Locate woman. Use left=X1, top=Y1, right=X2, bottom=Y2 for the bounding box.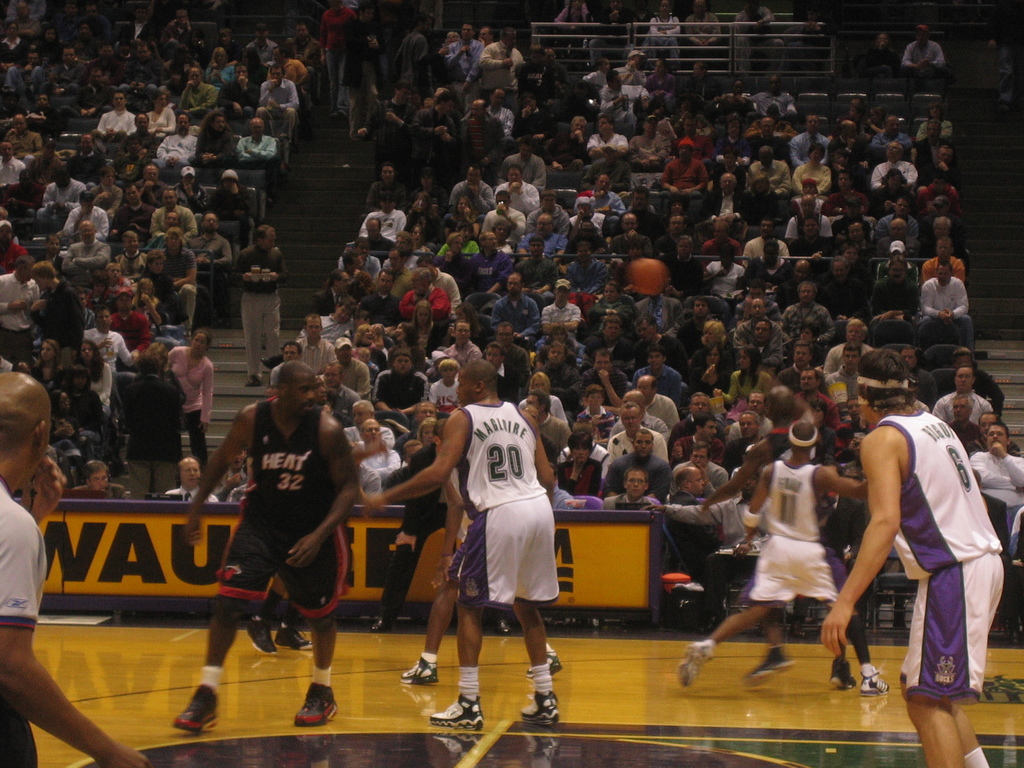
left=136, top=244, right=184, bottom=321.
